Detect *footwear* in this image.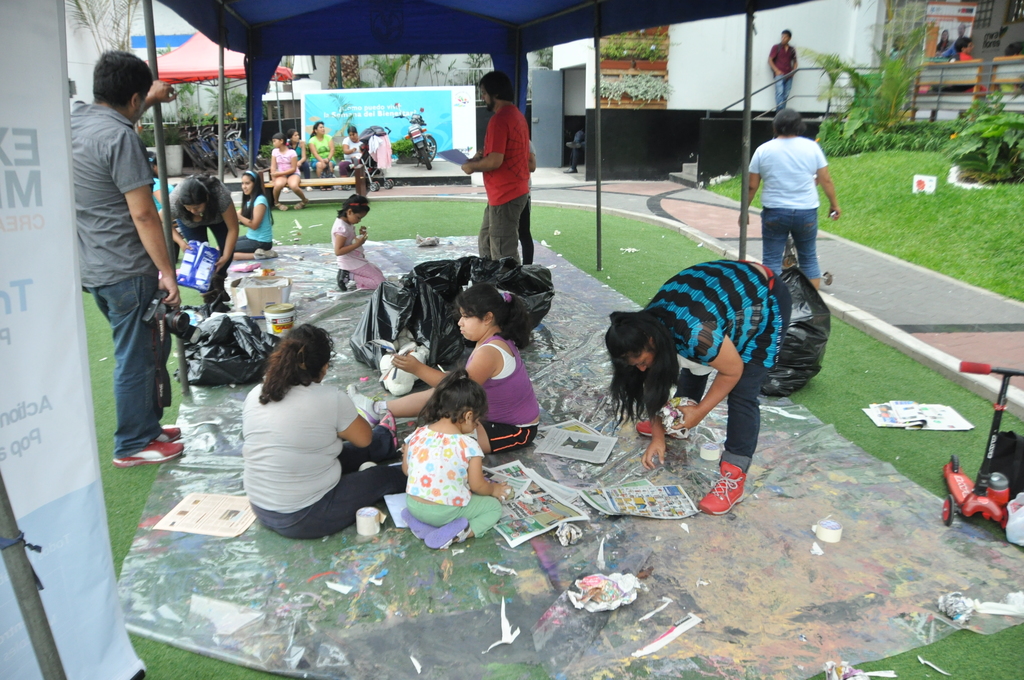
Detection: (left=379, top=407, right=399, bottom=458).
